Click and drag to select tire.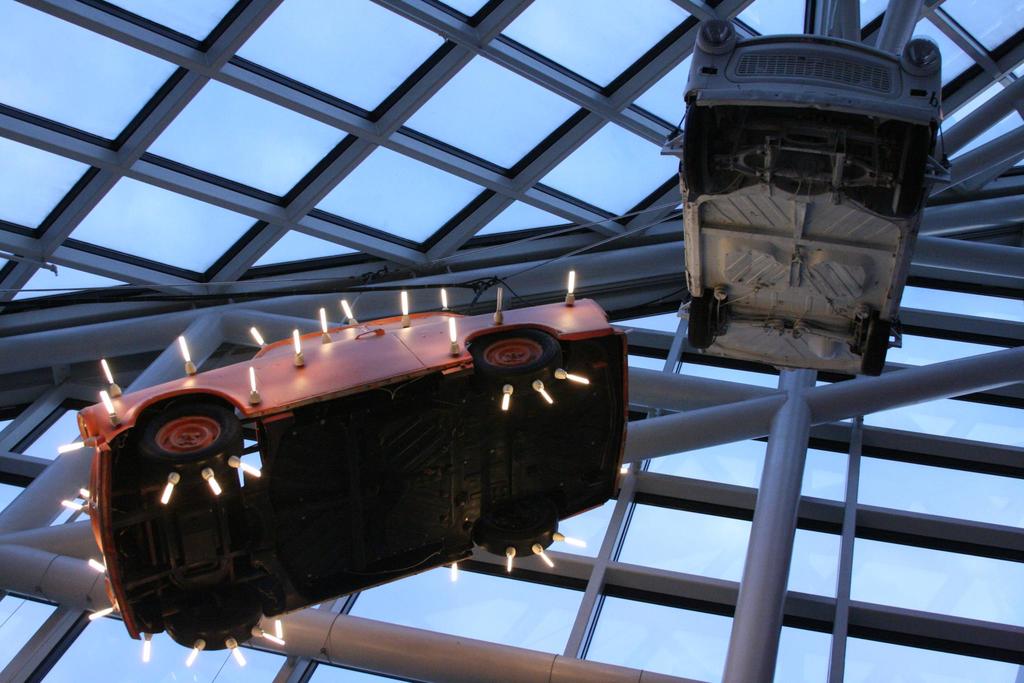
Selection: 685, 105, 709, 192.
